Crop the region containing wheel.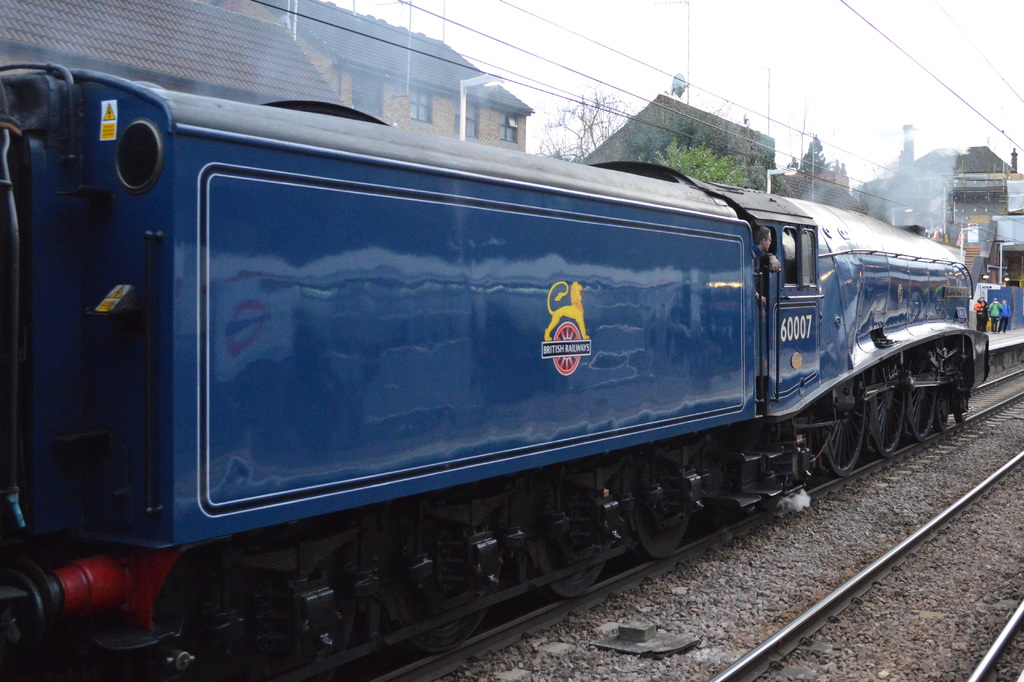
Crop region: [left=531, top=487, right=621, bottom=600].
